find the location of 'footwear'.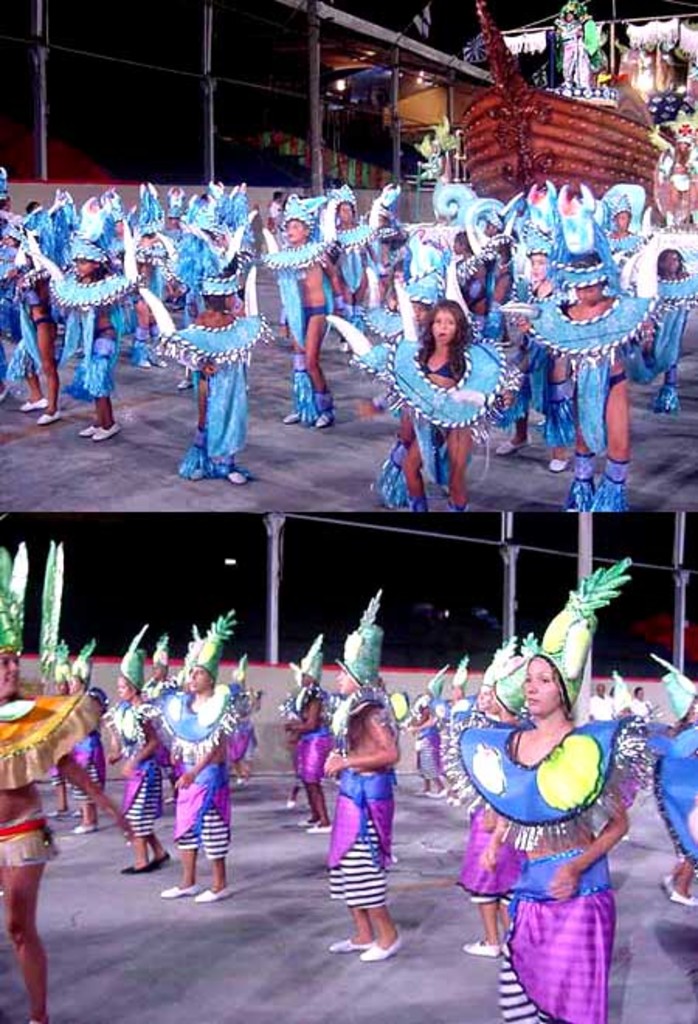
Location: 462,934,503,957.
